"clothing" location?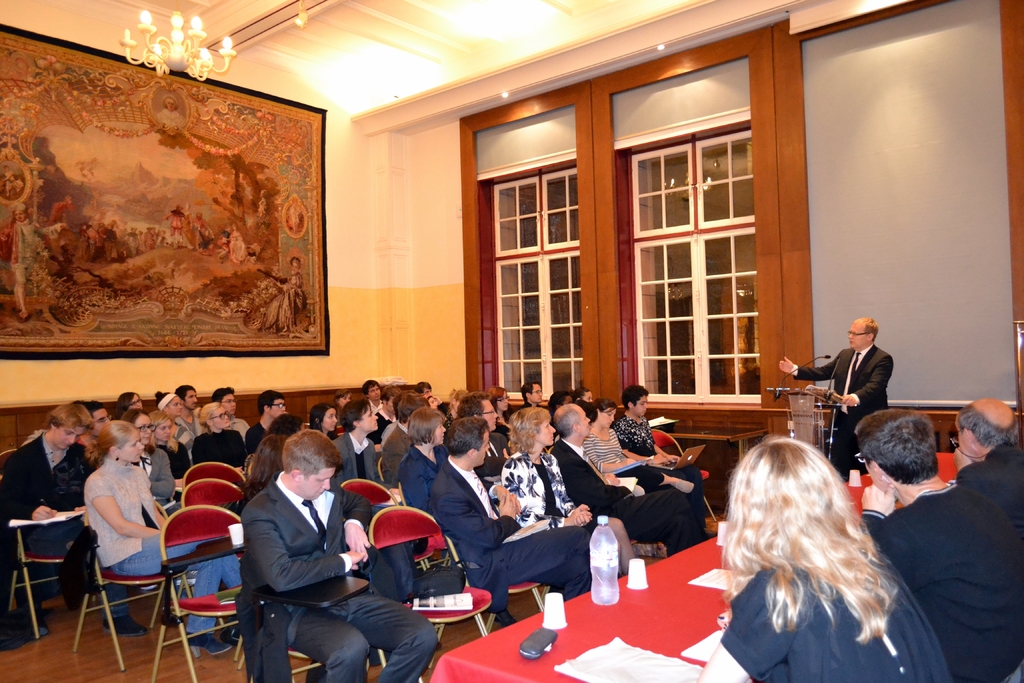
box=[328, 427, 381, 482]
